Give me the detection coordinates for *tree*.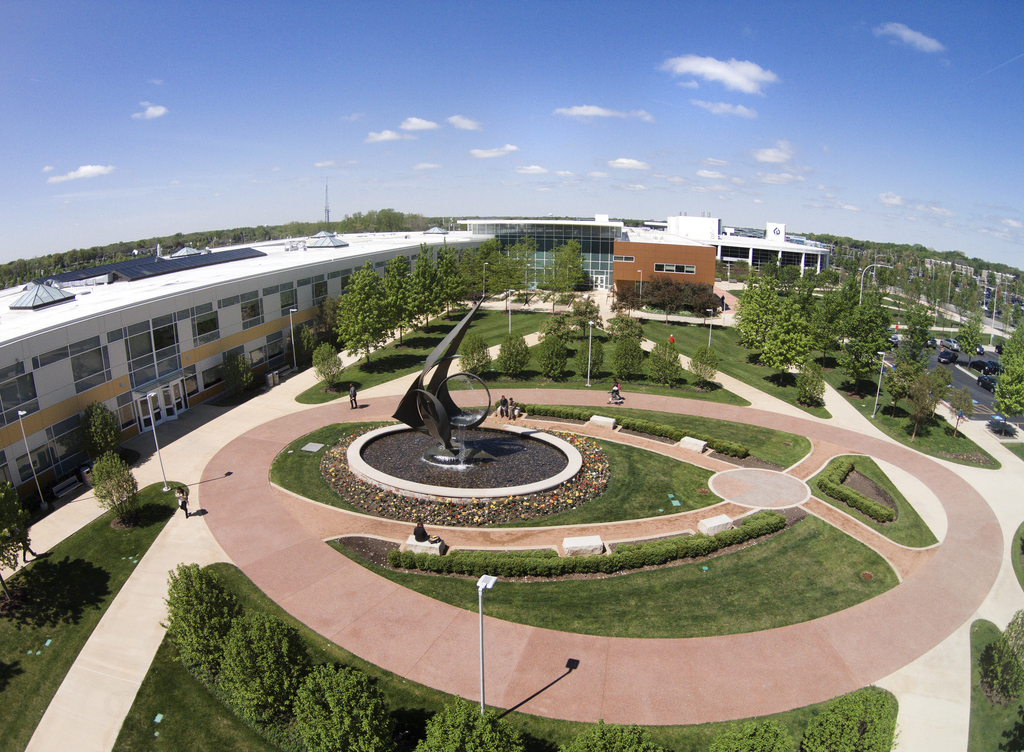
crop(0, 482, 31, 607).
